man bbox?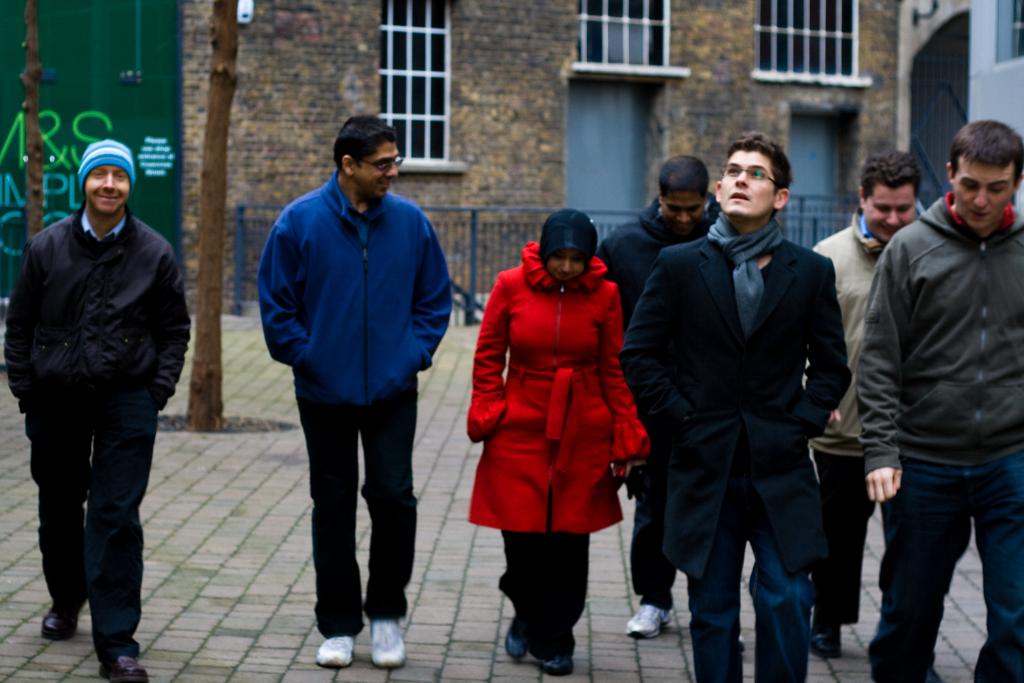
<bbox>7, 124, 190, 668</bbox>
